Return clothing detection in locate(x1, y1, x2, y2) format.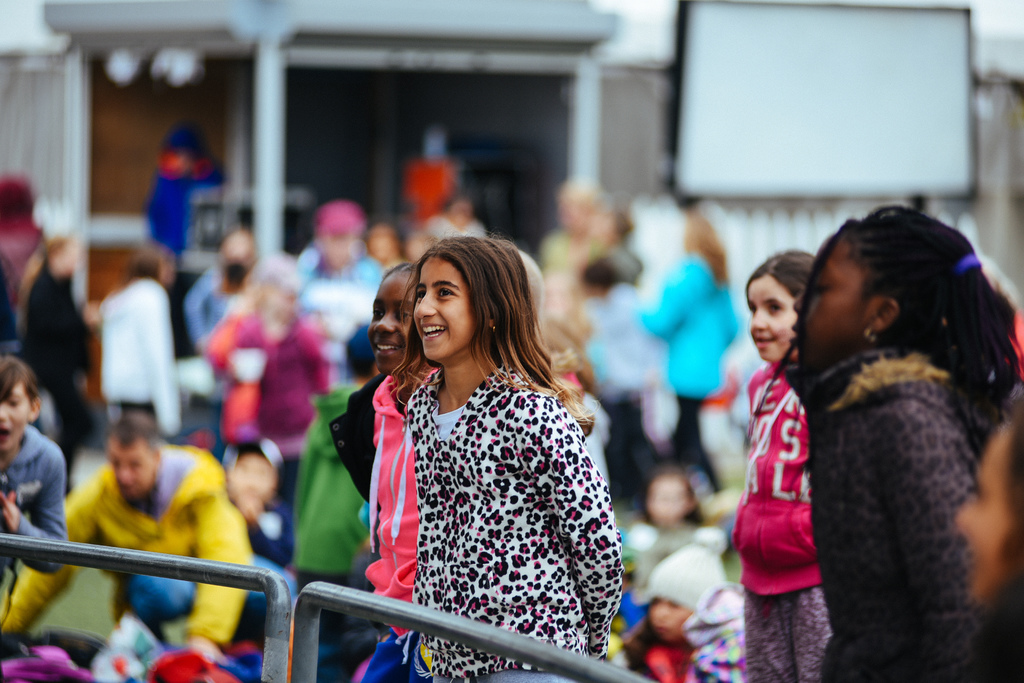
locate(248, 513, 296, 568).
